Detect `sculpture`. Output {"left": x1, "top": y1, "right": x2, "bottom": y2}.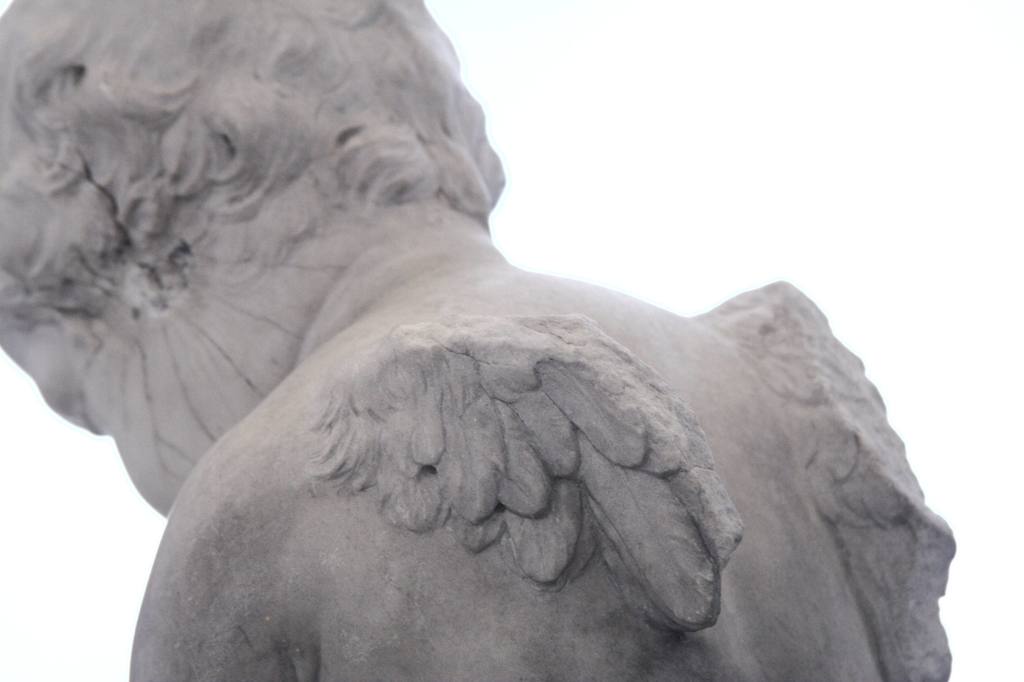
{"left": 0, "top": 0, "right": 956, "bottom": 681}.
